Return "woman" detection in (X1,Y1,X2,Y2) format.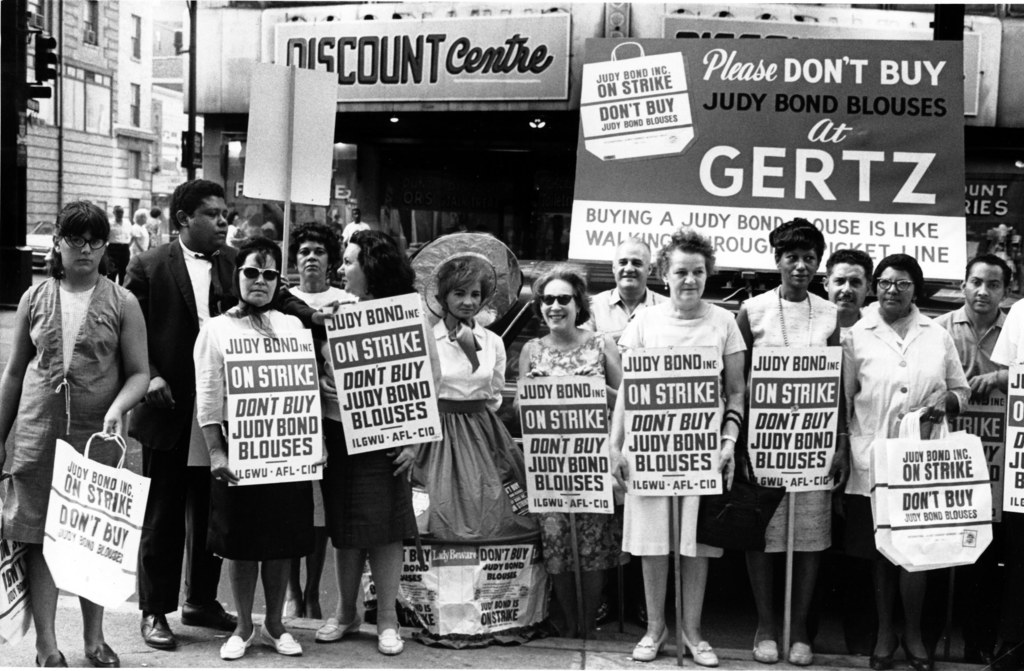
(0,198,152,670).
